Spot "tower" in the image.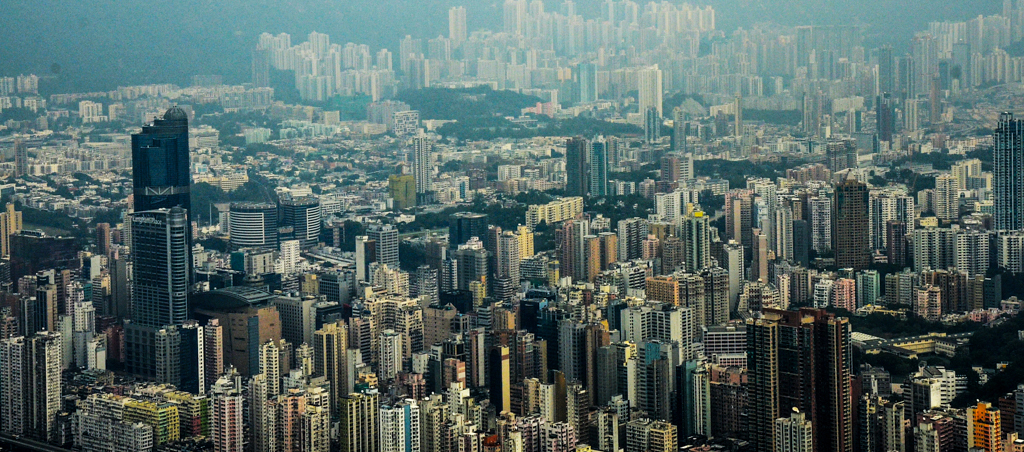
"tower" found at (358,237,376,296).
